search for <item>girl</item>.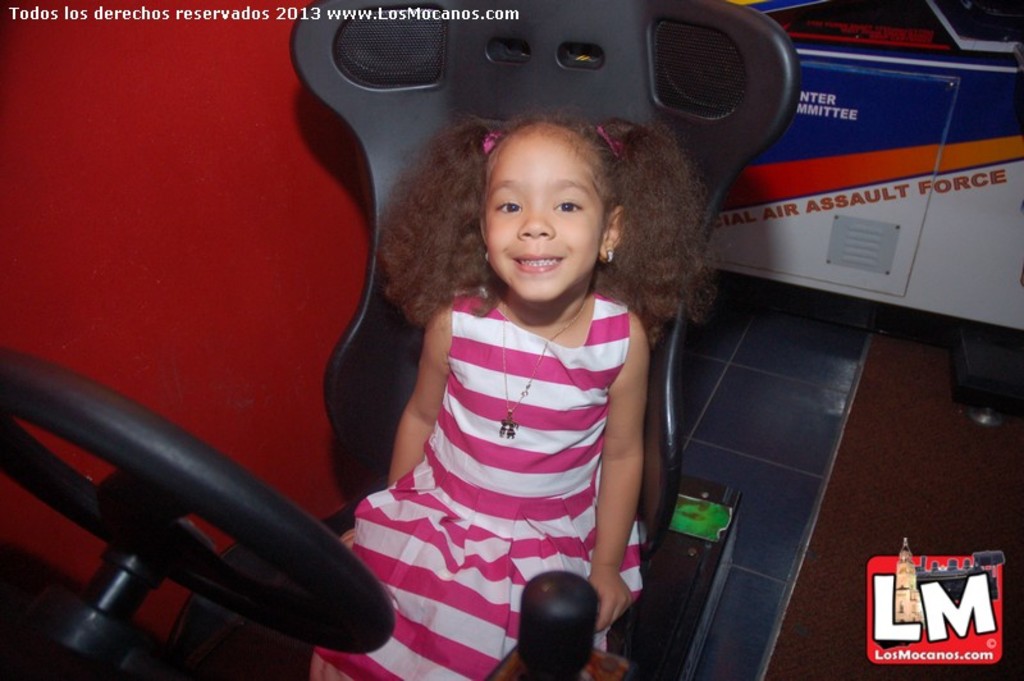
Found at locate(306, 105, 718, 680).
